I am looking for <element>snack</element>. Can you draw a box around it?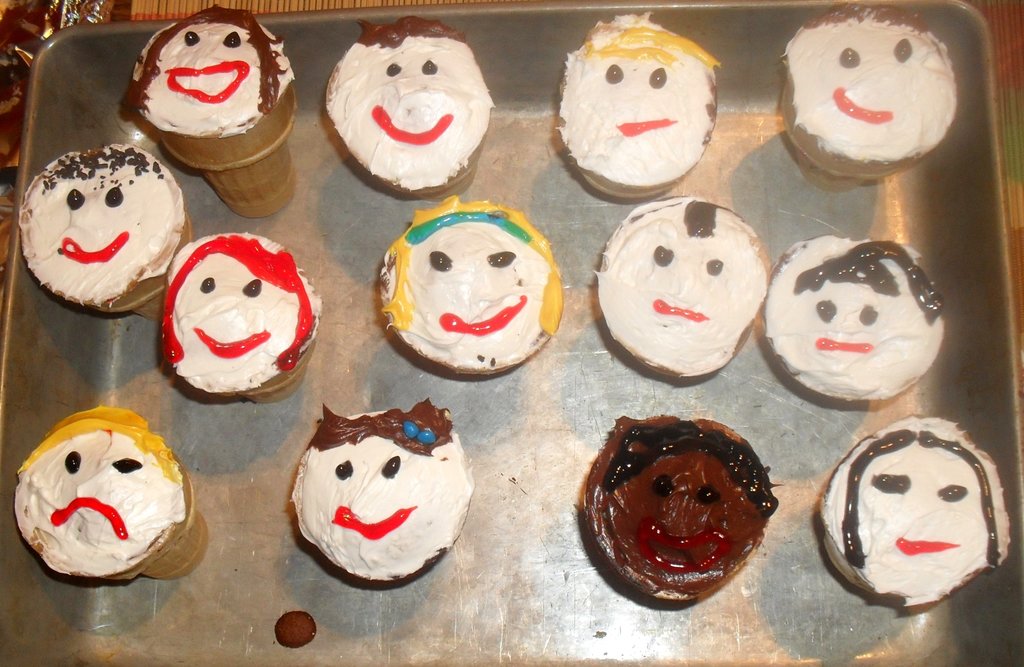
Sure, the bounding box is (x1=157, y1=235, x2=328, y2=405).
